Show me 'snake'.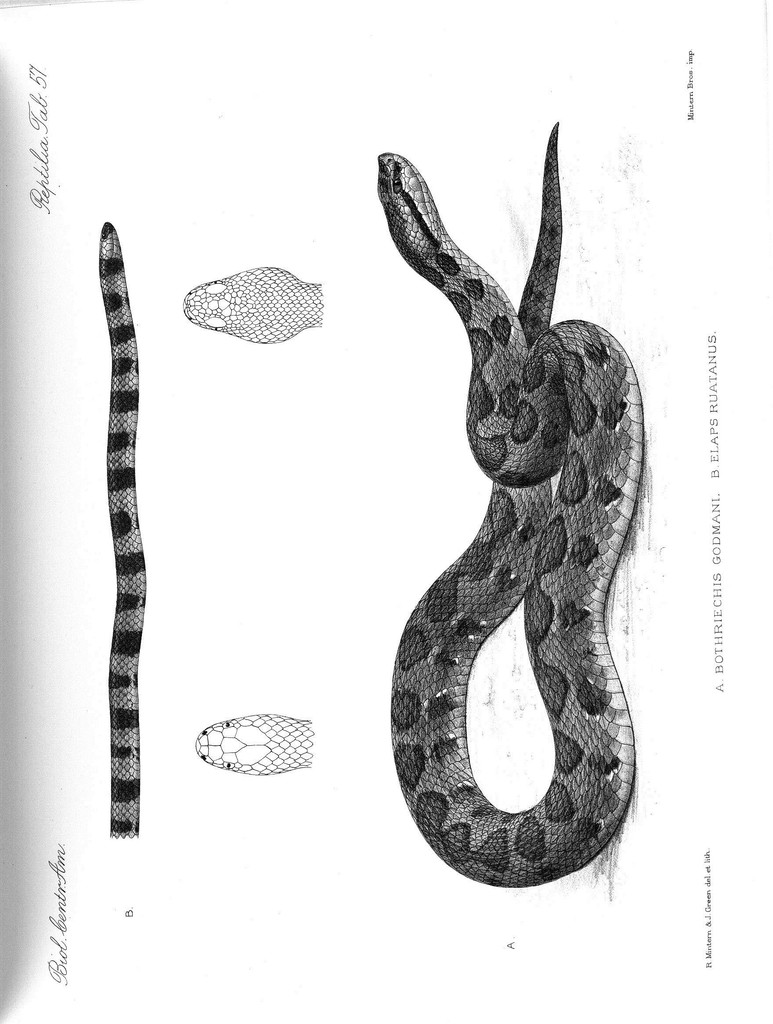
'snake' is here: 376/125/647/895.
